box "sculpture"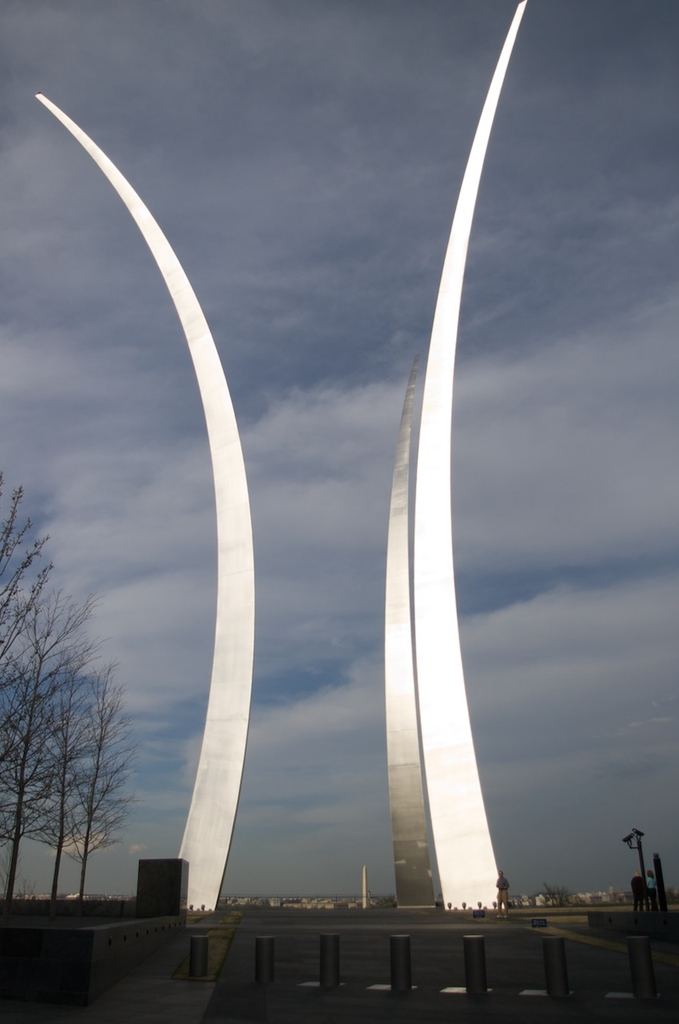
box=[67, 0, 523, 938]
